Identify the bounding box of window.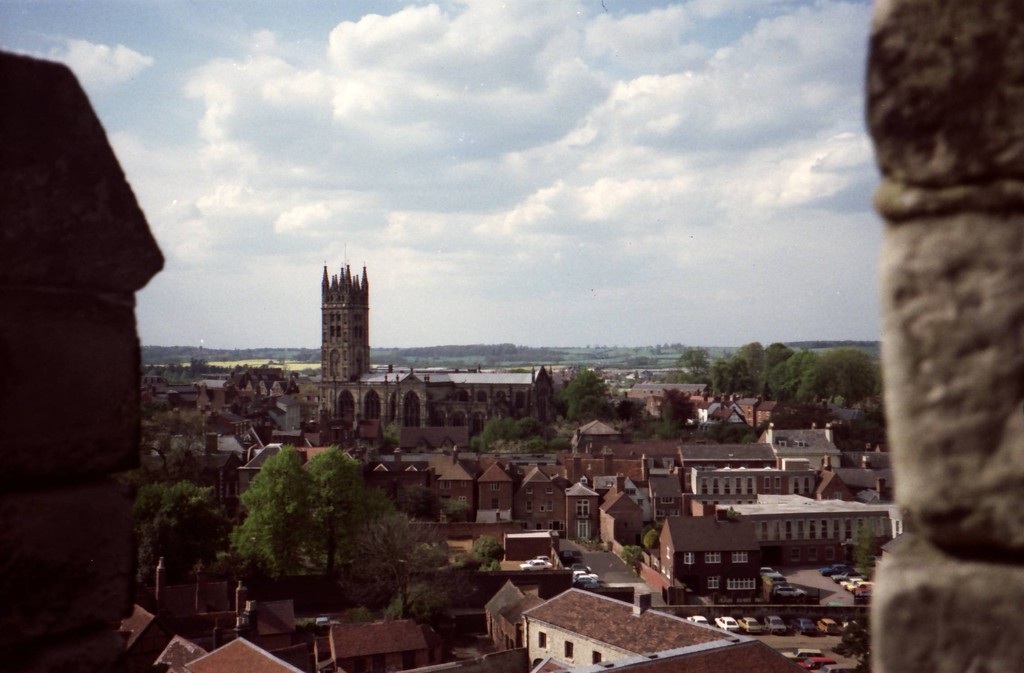
{"x1": 588, "y1": 651, "x2": 601, "y2": 663}.
